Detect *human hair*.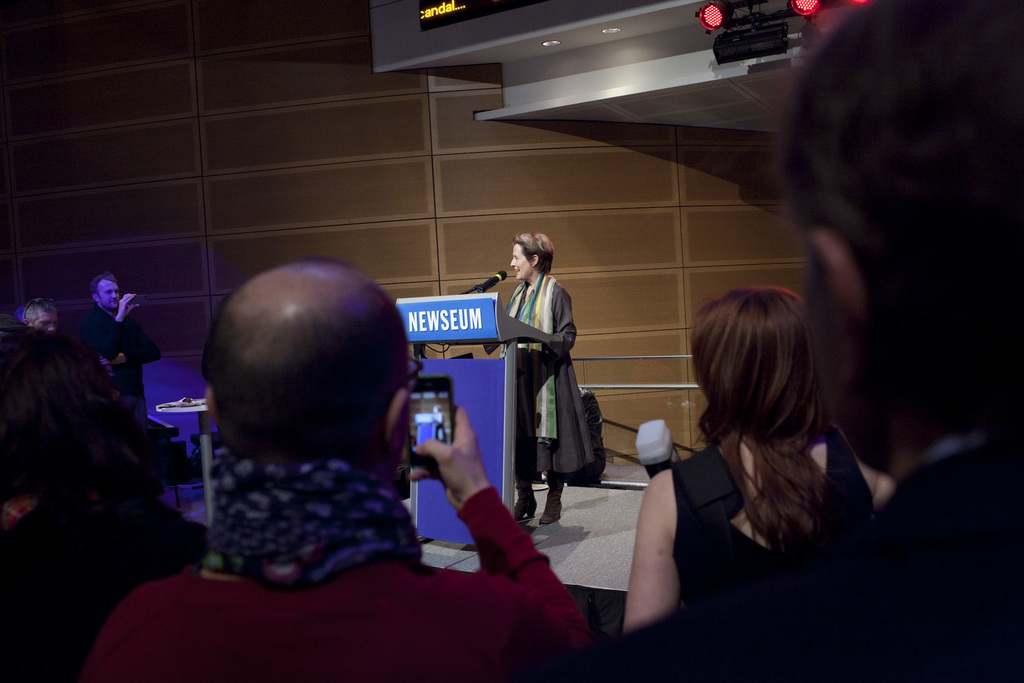
Detected at box=[693, 282, 838, 506].
